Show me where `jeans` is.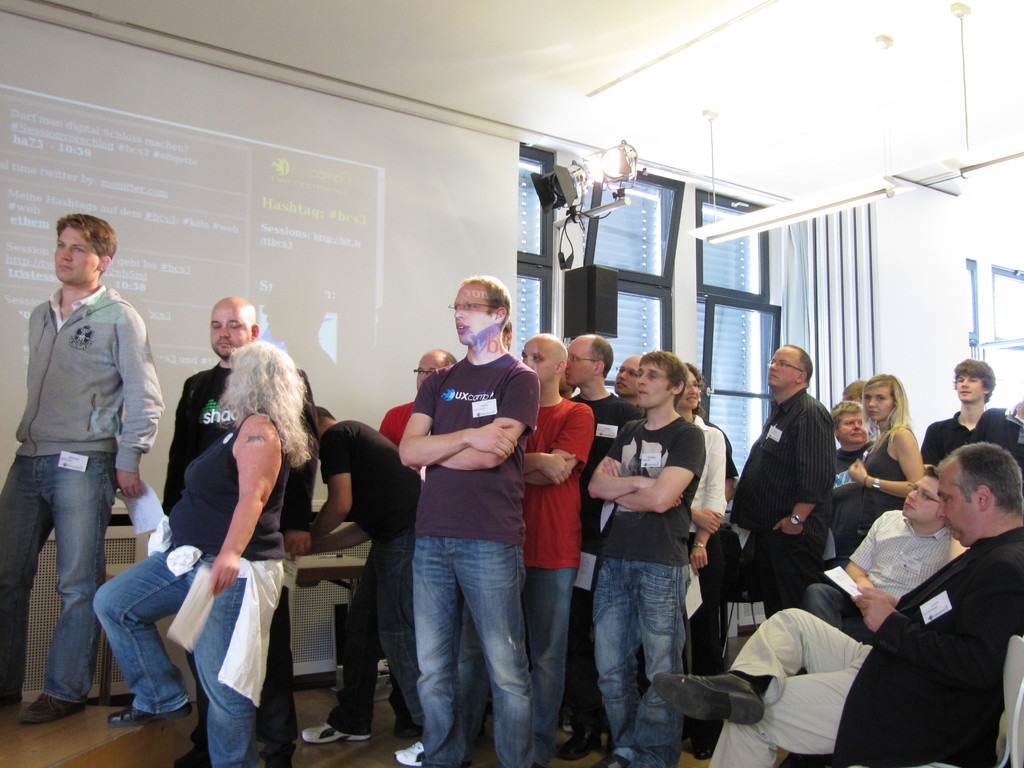
`jeans` is at rect(383, 519, 552, 763).
